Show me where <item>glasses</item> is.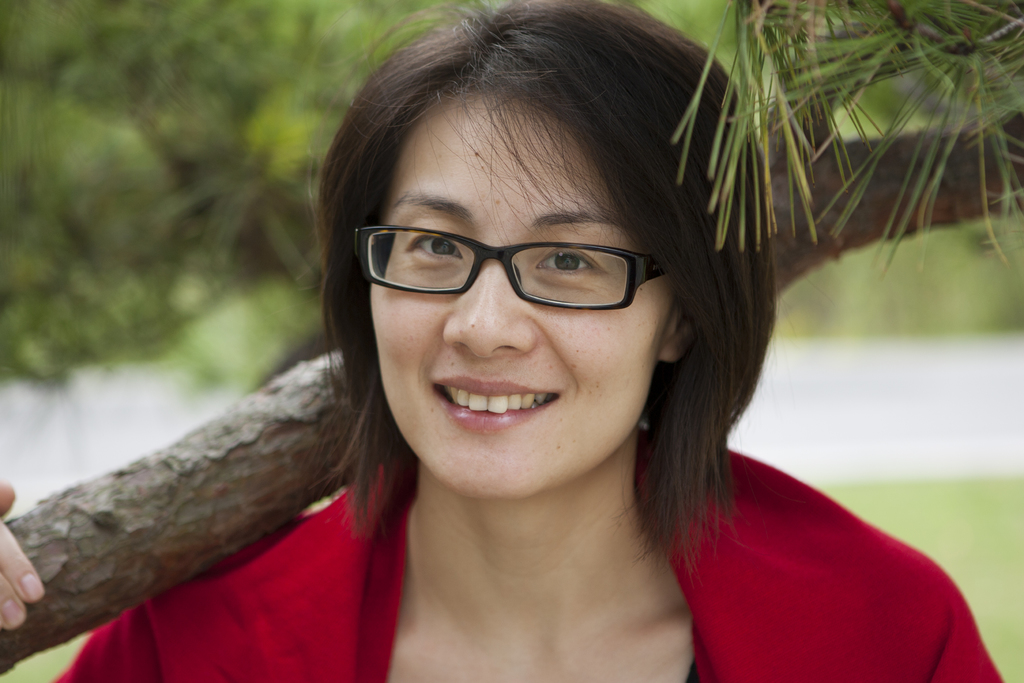
<item>glasses</item> is at select_region(355, 209, 671, 320).
